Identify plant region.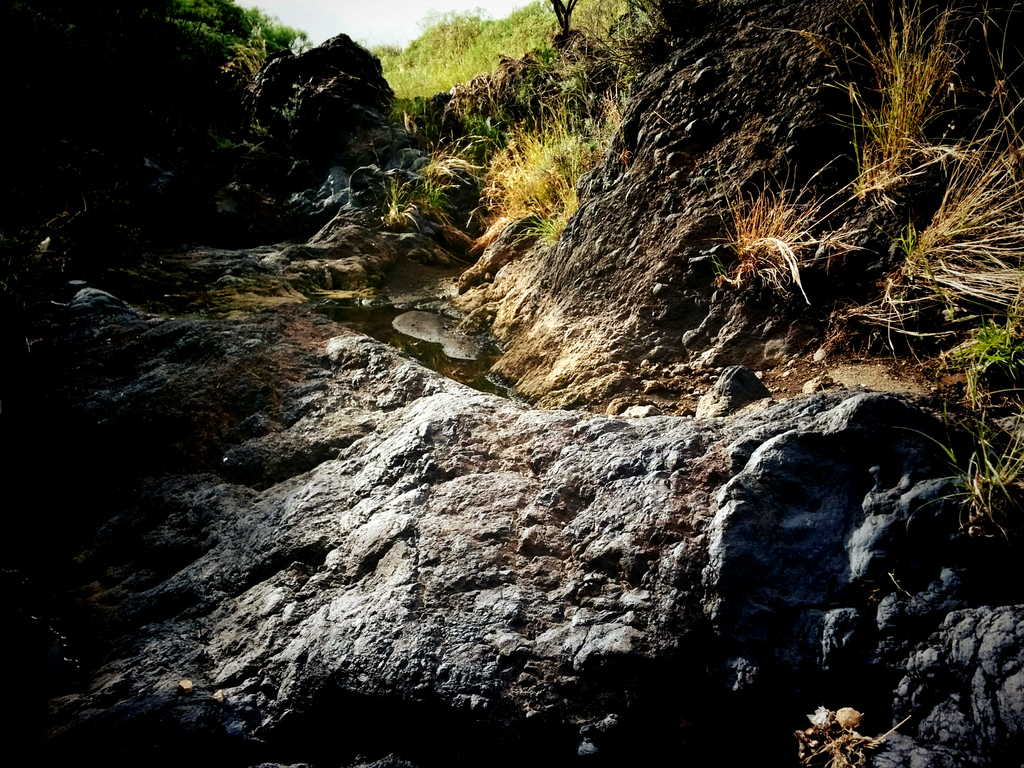
Region: 749, 0, 980, 221.
